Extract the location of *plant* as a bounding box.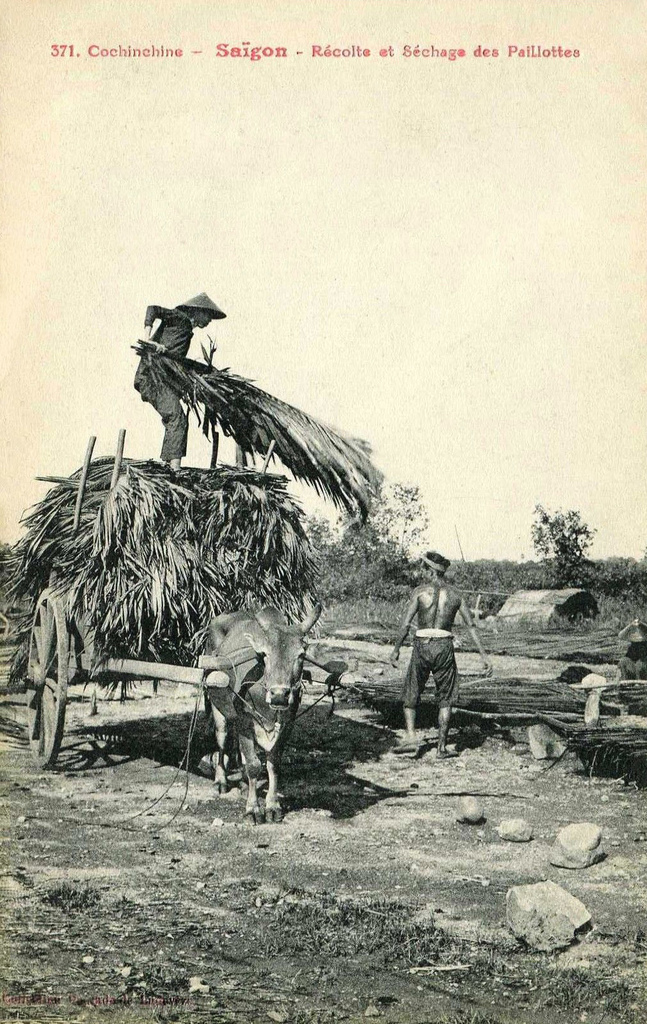
<bbox>520, 492, 595, 583</bbox>.
